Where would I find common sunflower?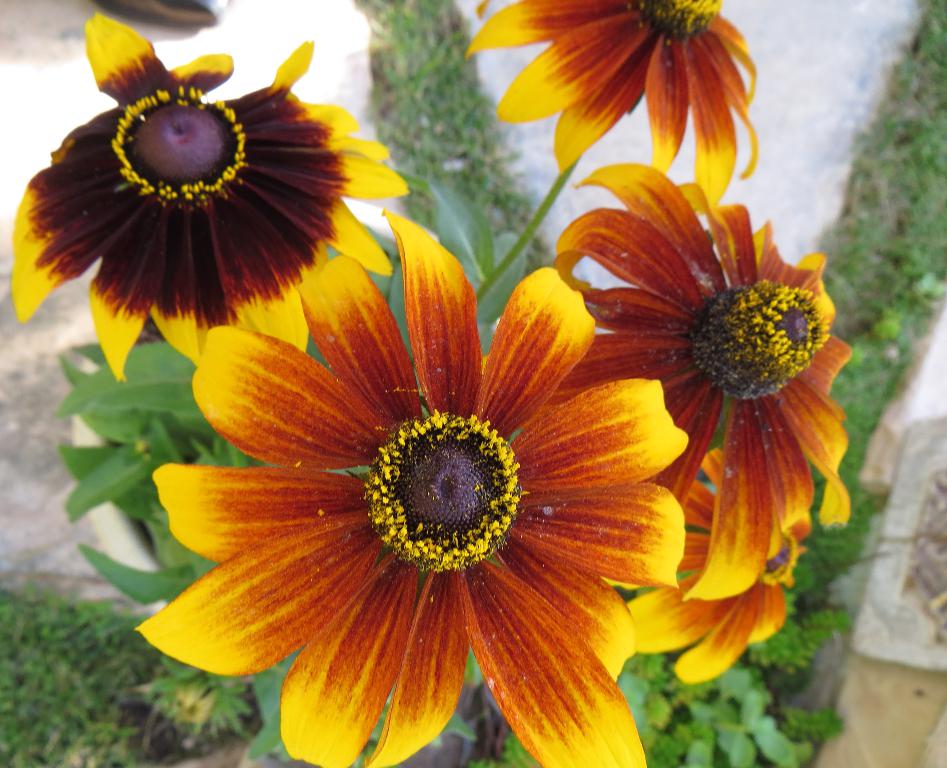
At x1=461 y1=37 x2=780 y2=188.
